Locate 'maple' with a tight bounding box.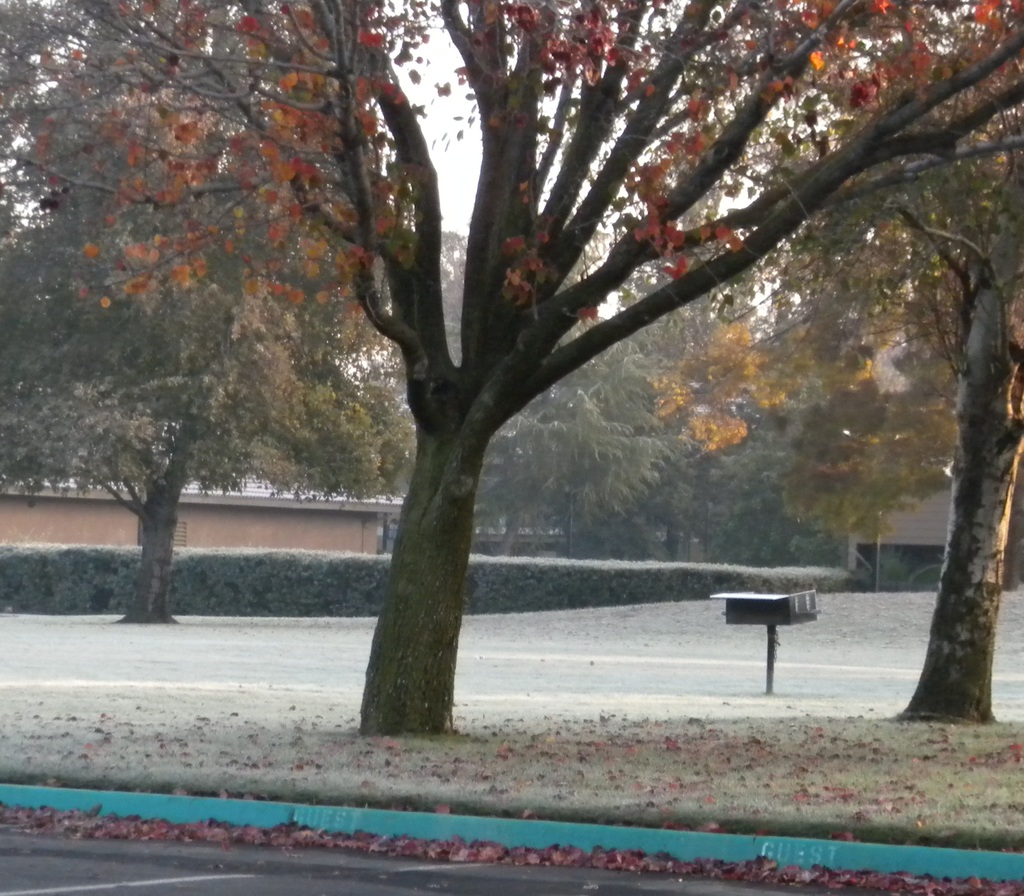
[x1=4, y1=1, x2=1023, y2=732].
